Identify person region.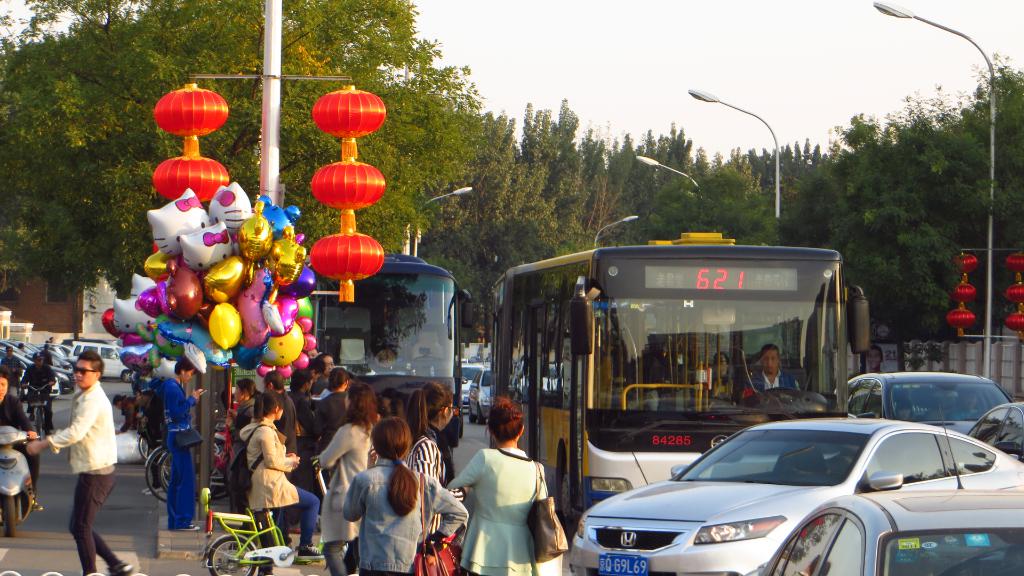
Region: x1=403 y1=381 x2=463 y2=551.
